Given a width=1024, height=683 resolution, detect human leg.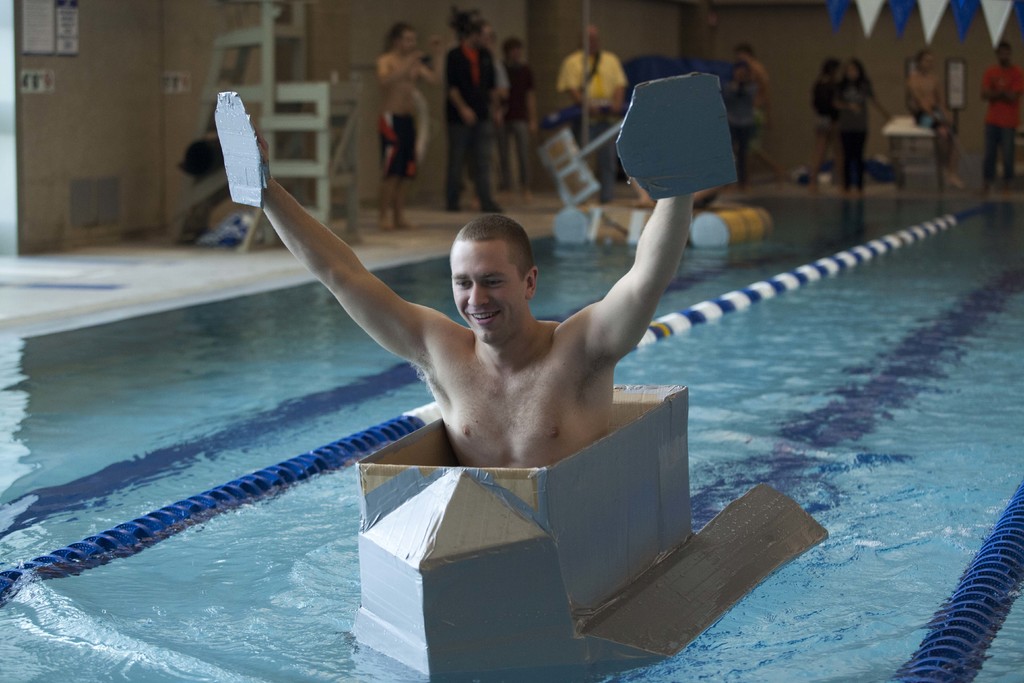
381, 120, 401, 229.
